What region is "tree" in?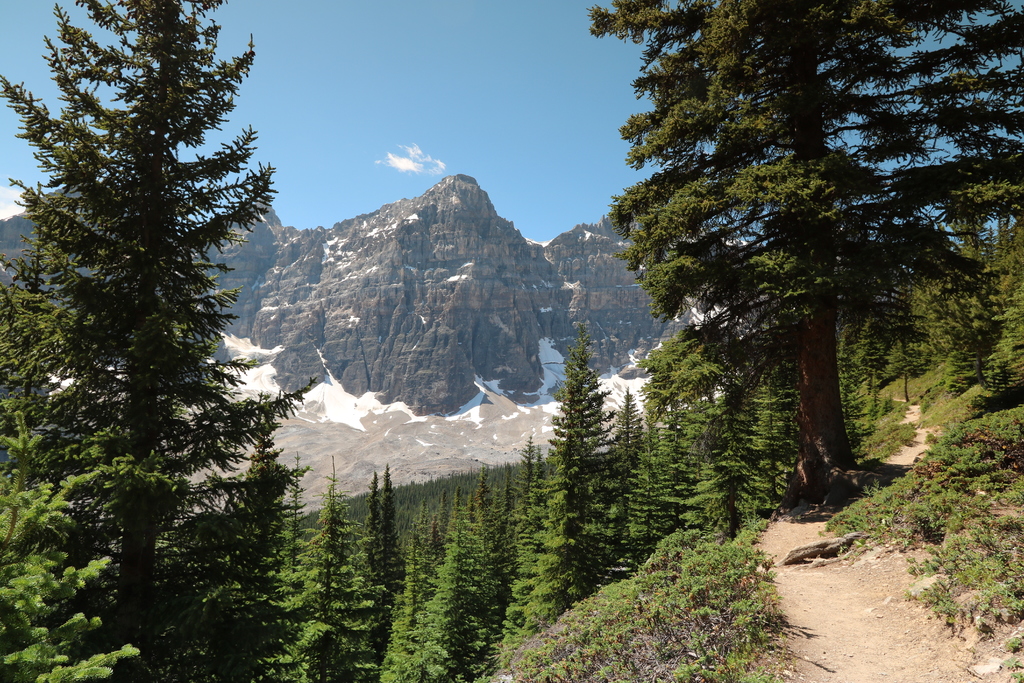
region(0, 413, 137, 682).
